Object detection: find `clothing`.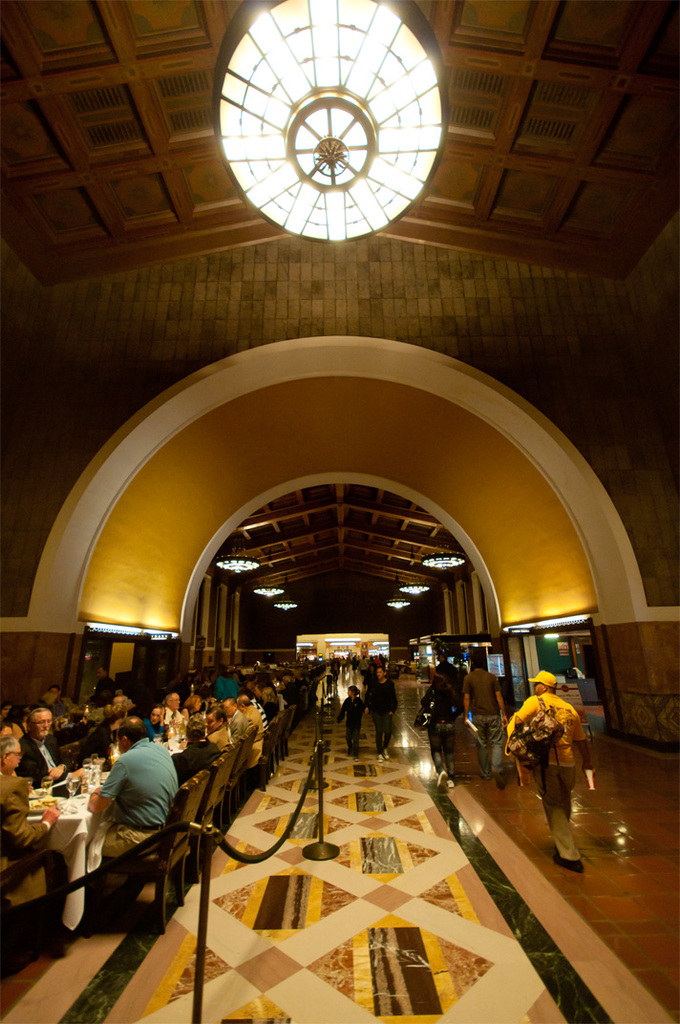
bbox(463, 663, 502, 779).
